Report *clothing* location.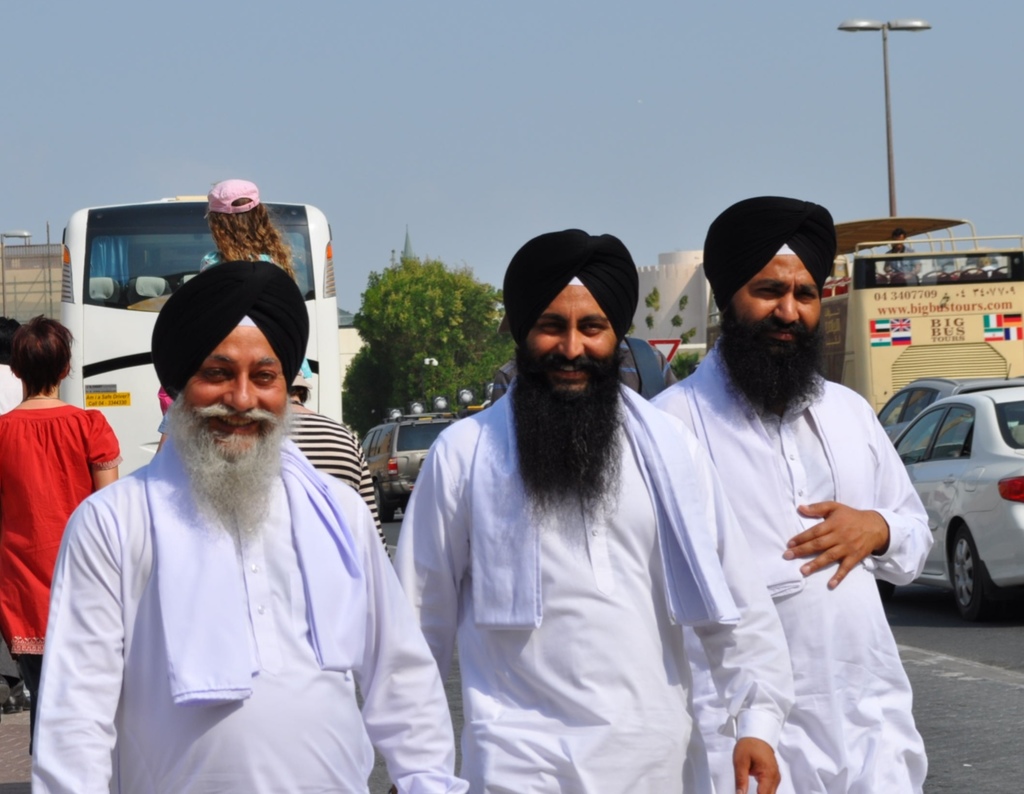
Report: detection(0, 409, 117, 659).
